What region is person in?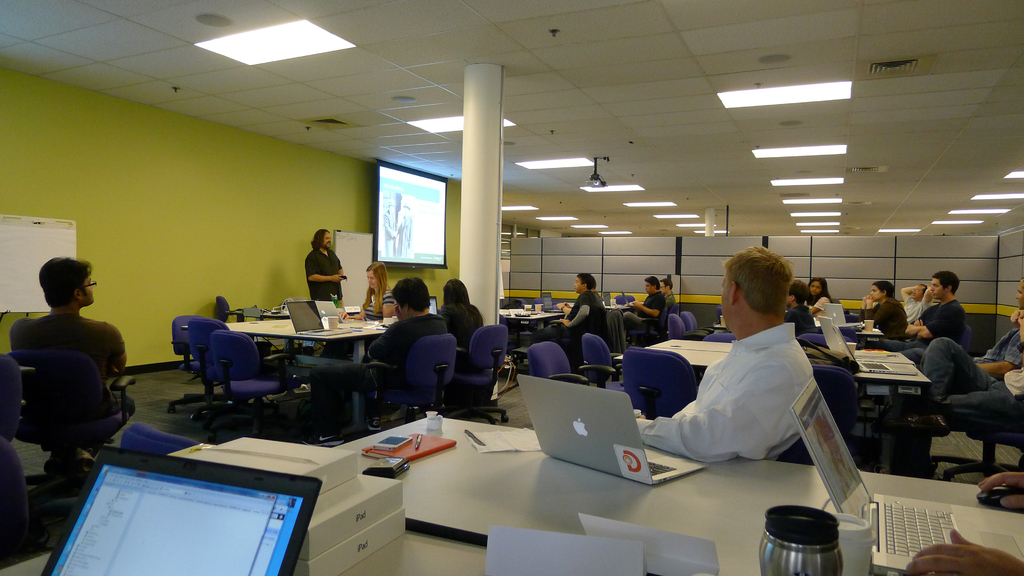
546 269 601 352.
